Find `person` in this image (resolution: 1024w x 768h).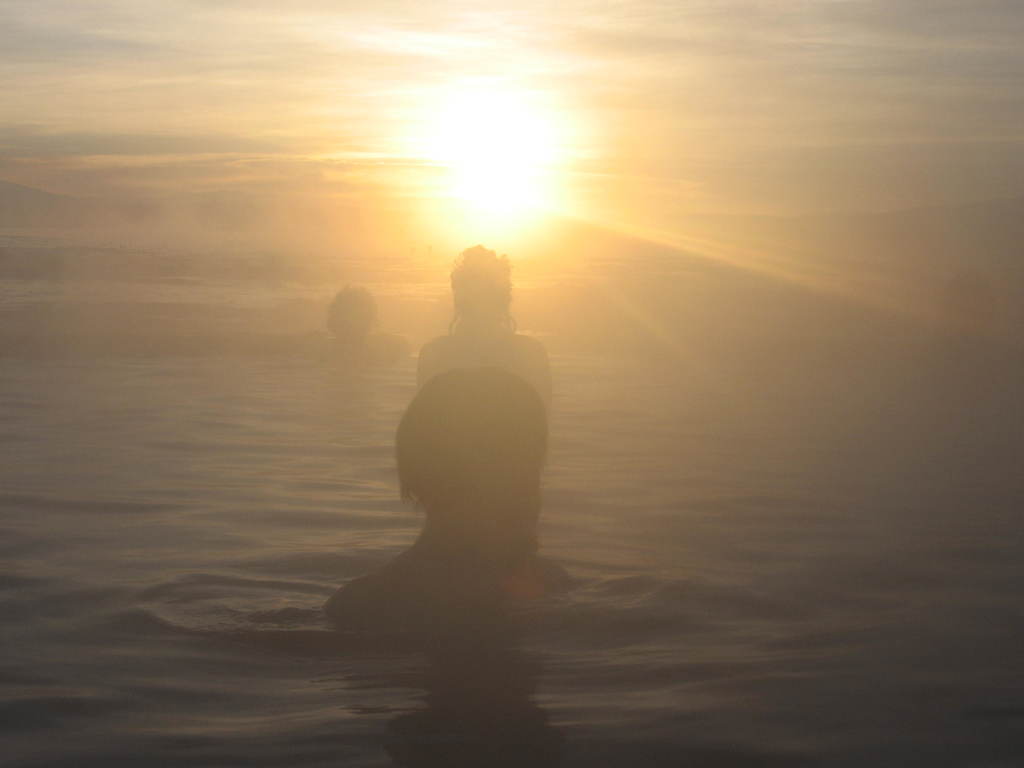
(327,371,552,623).
